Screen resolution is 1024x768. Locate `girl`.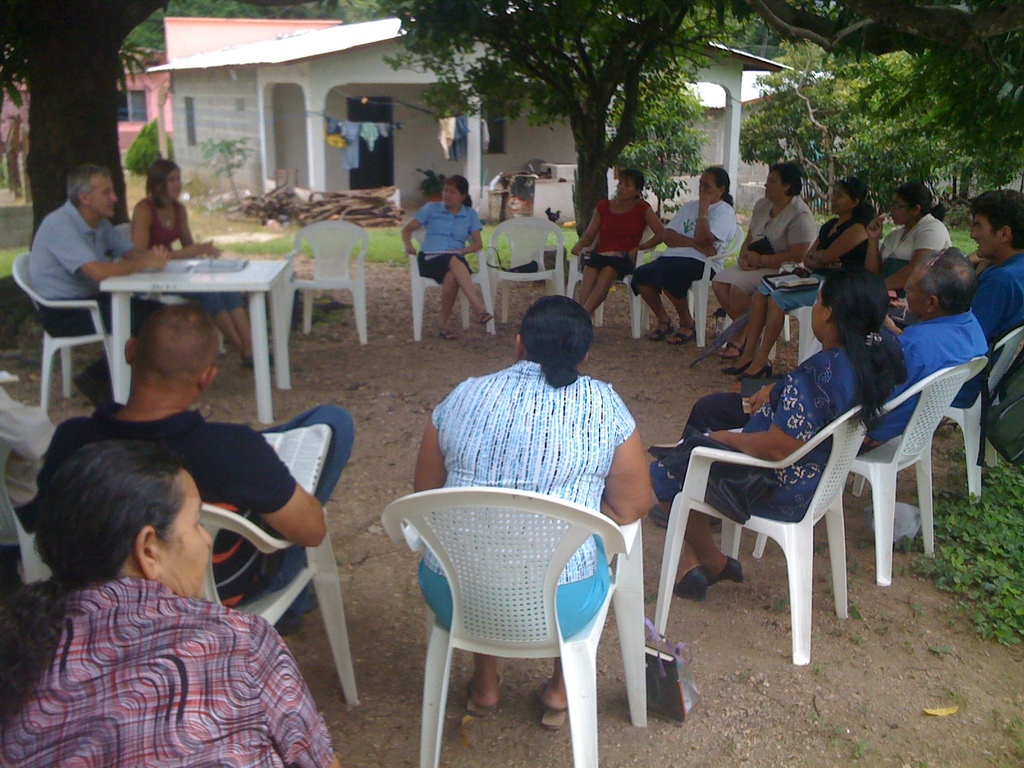
Rect(866, 186, 955, 329).
